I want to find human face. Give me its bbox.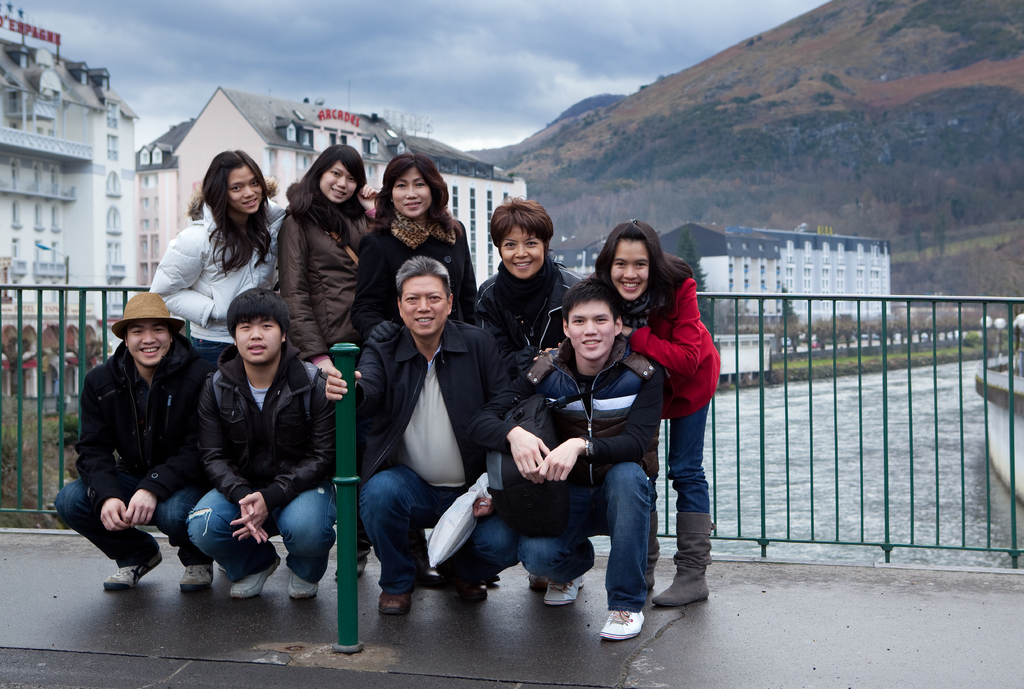
[left=234, top=166, right=266, bottom=221].
